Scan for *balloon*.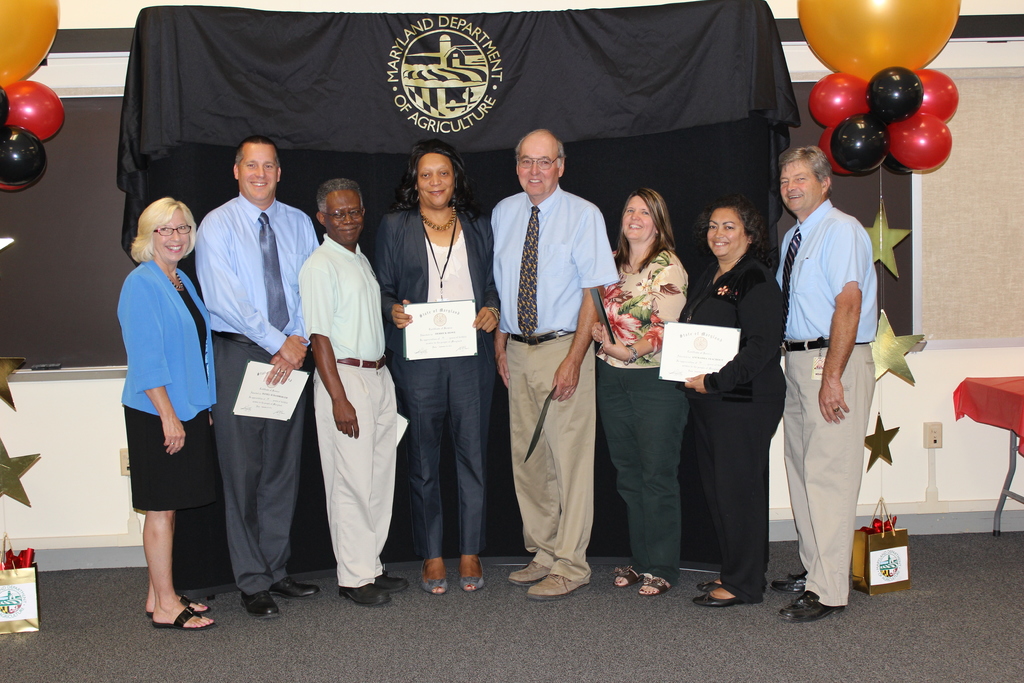
Scan result: 0,125,49,183.
